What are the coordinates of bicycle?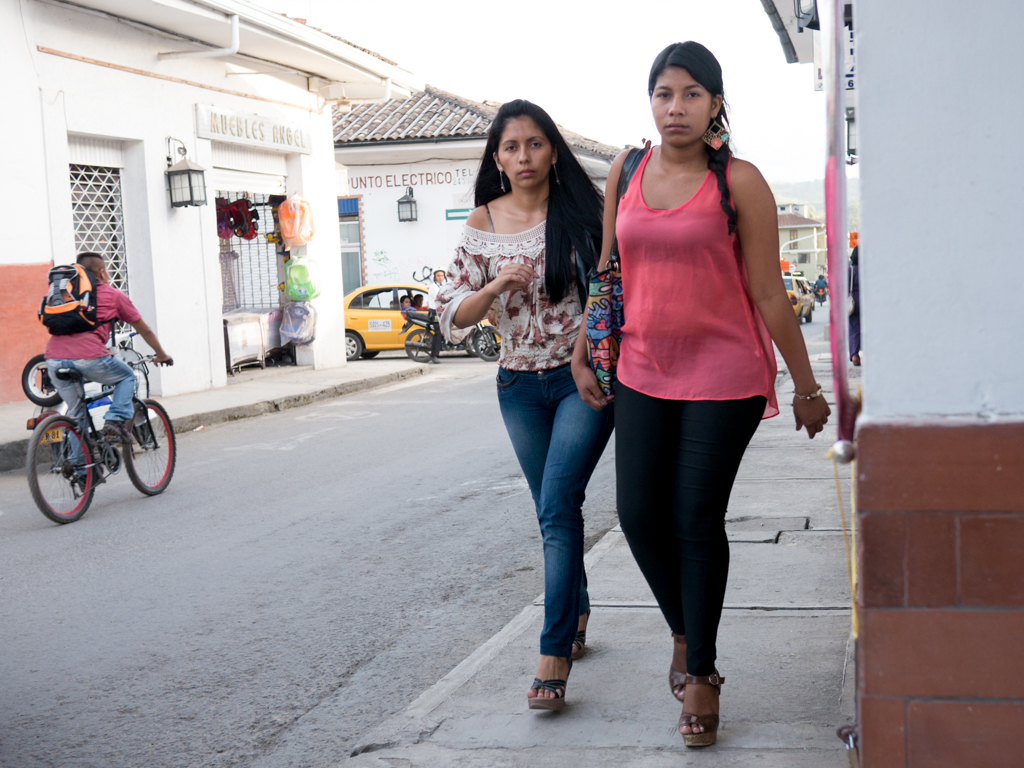
rect(14, 335, 167, 529).
